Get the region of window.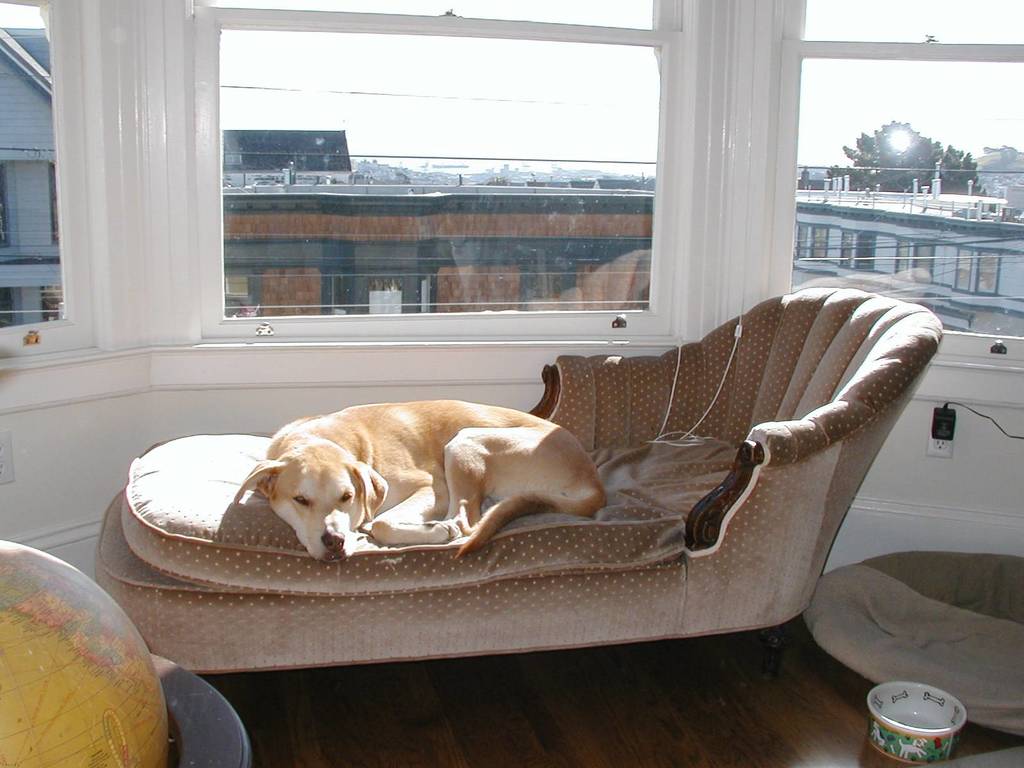
{"left": 953, "top": 253, "right": 1003, "bottom": 293}.
